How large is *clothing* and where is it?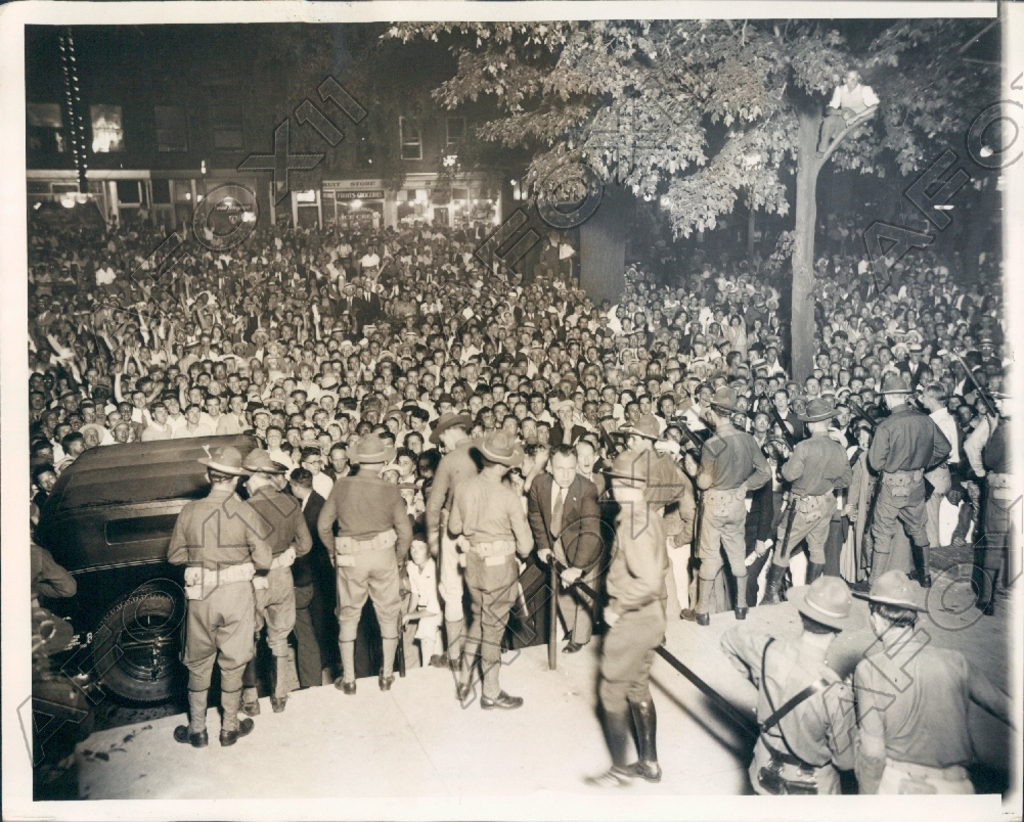
Bounding box: {"left": 599, "top": 511, "right": 678, "bottom": 722}.
